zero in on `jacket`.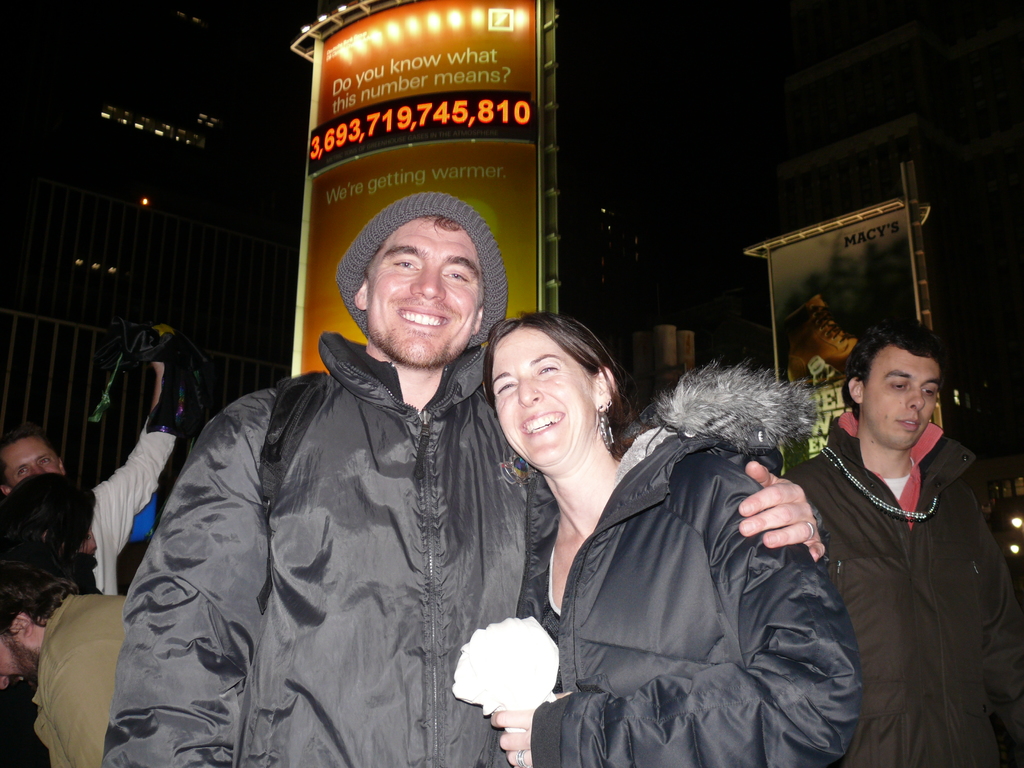
Zeroed in: crop(781, 404, 1022, 767).
